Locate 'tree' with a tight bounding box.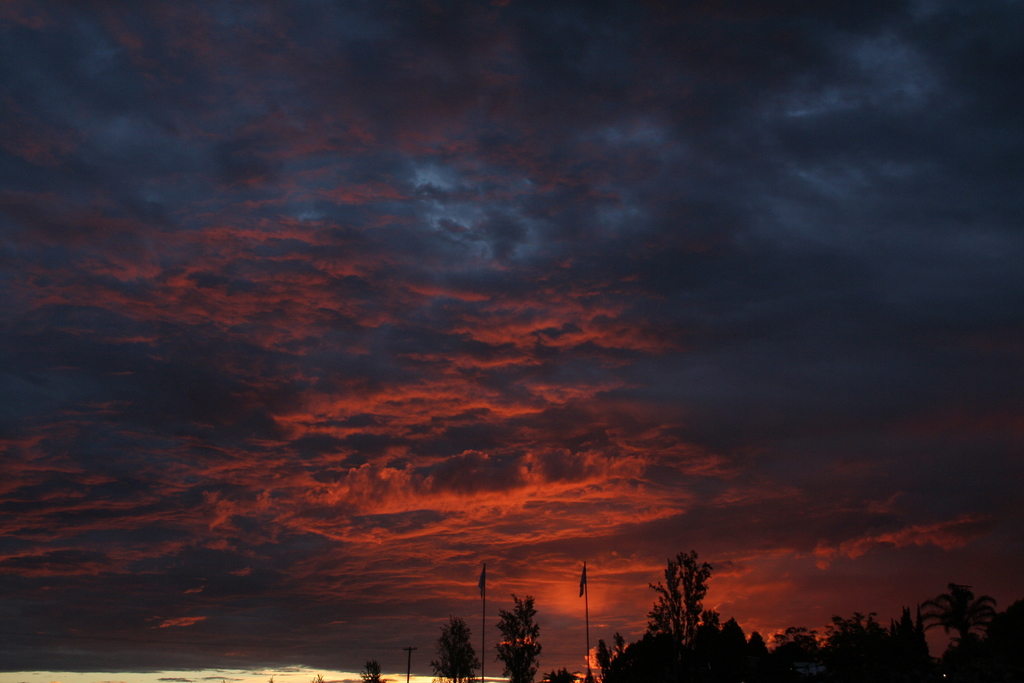
[x1=749, y1=635, x2=770, y2=661].
